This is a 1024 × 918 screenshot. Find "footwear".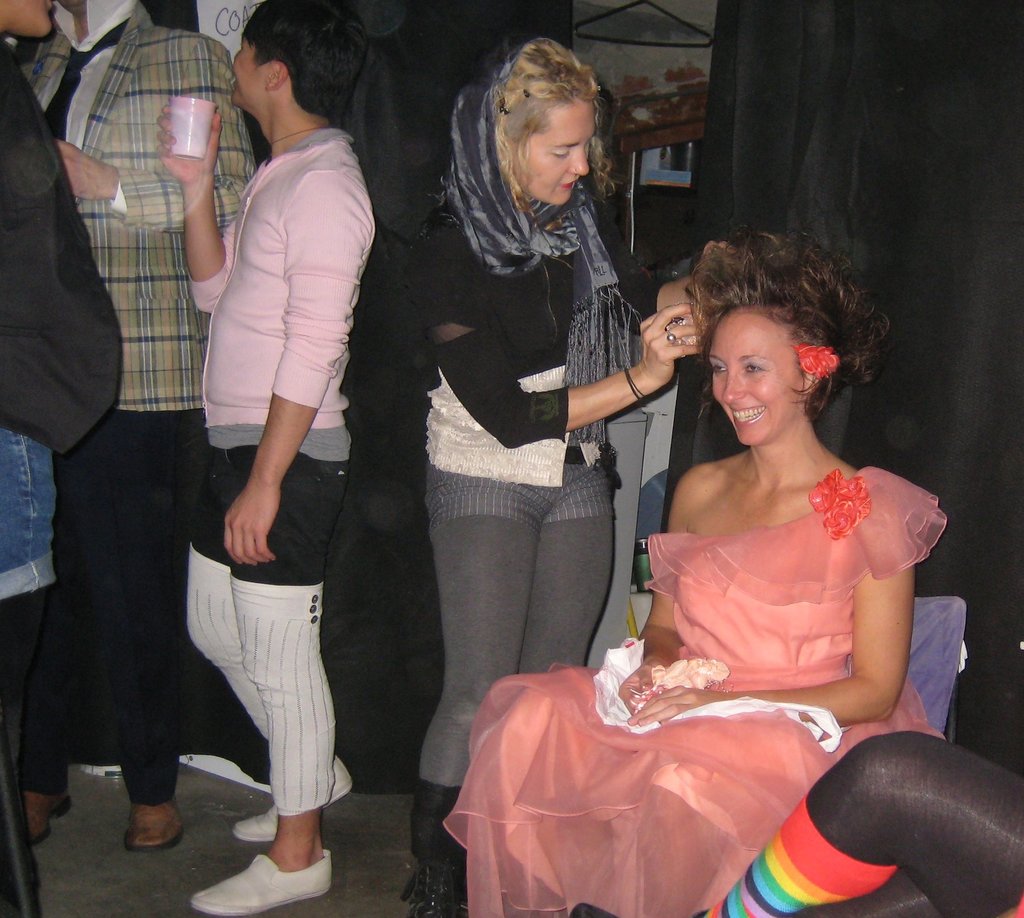
Bounding box: left=189, top=850, right=339, bottom=917.
